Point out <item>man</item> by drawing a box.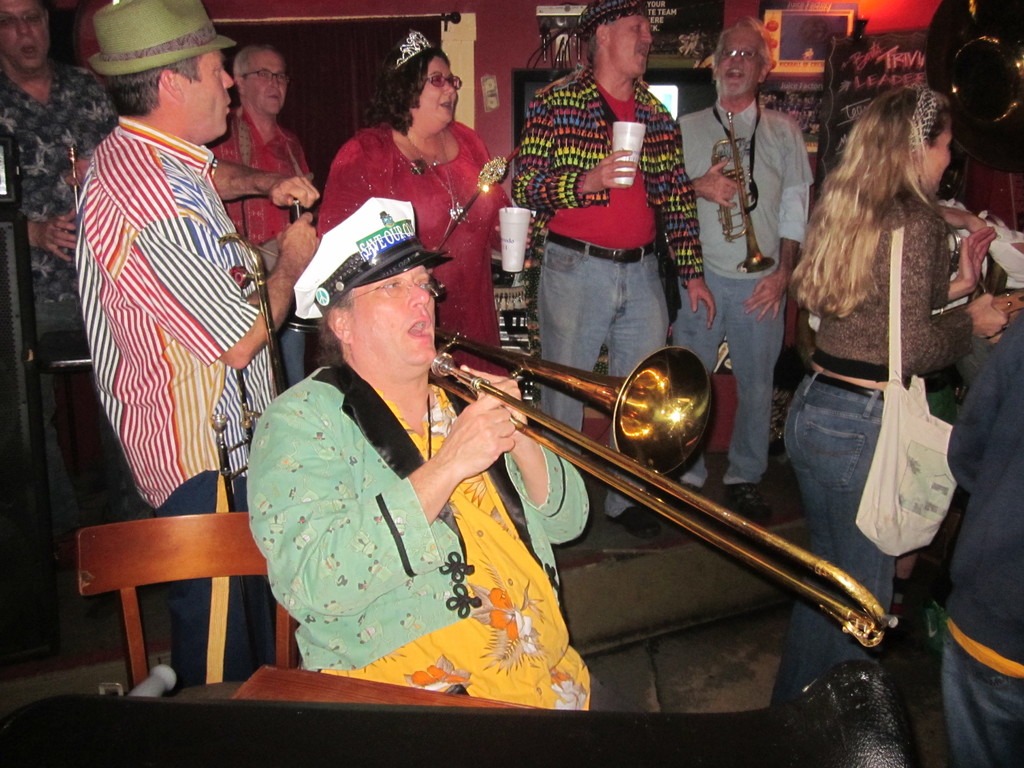
locate(680, 17, 815, 500).
